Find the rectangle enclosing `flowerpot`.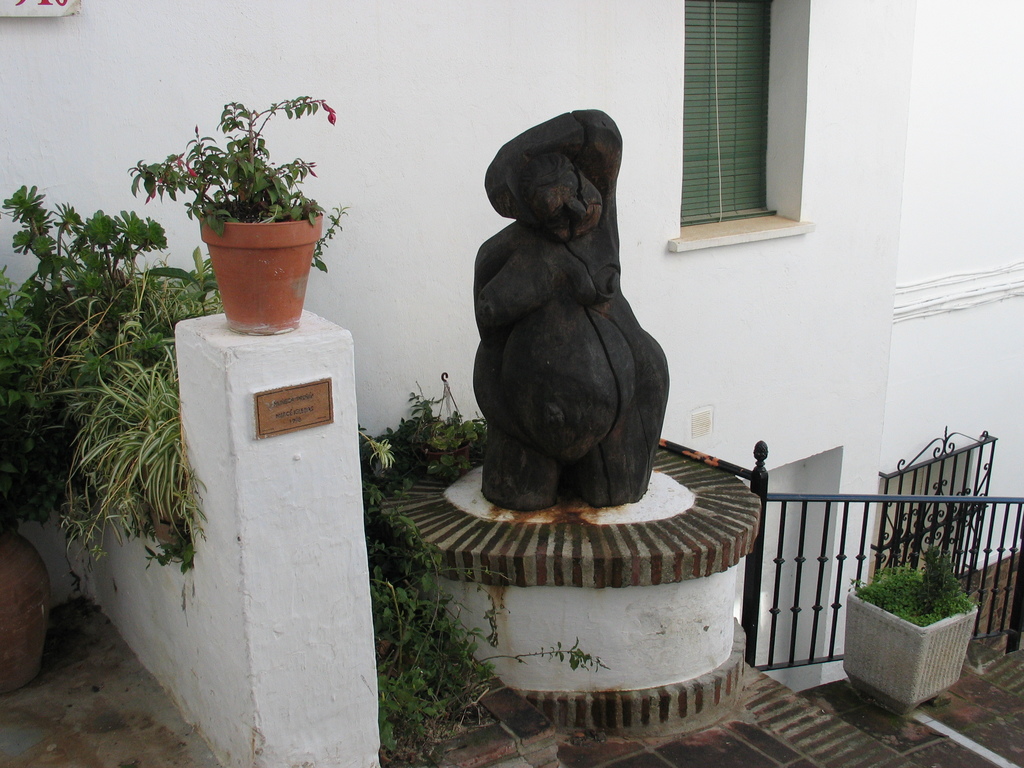
{"x1": 148, "y1": 468, "x2": 190, "y2": 550}.
